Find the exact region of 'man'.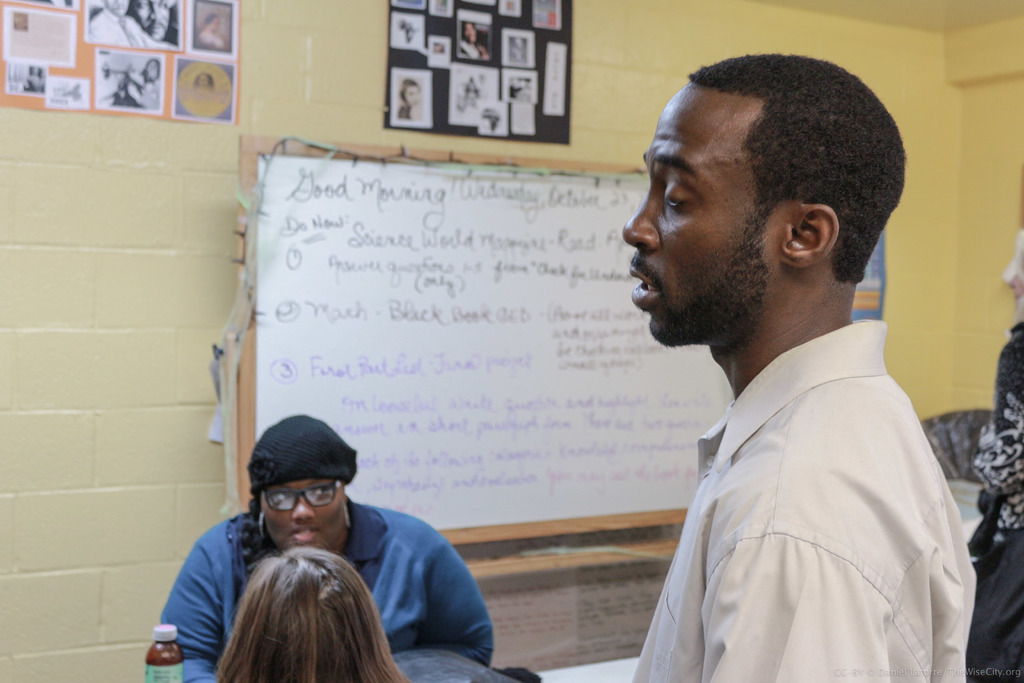
Exact region: 617,54,966,682.
